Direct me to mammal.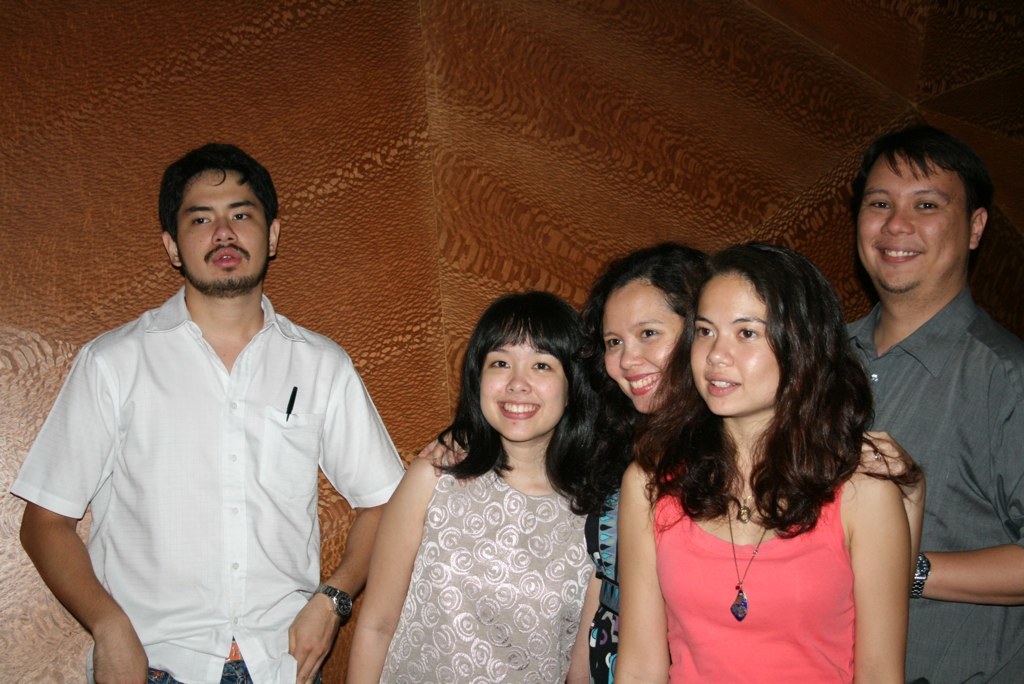
Direction: {"x1": 422, "y1": 248, "x2": 928, "y2": 682}.
